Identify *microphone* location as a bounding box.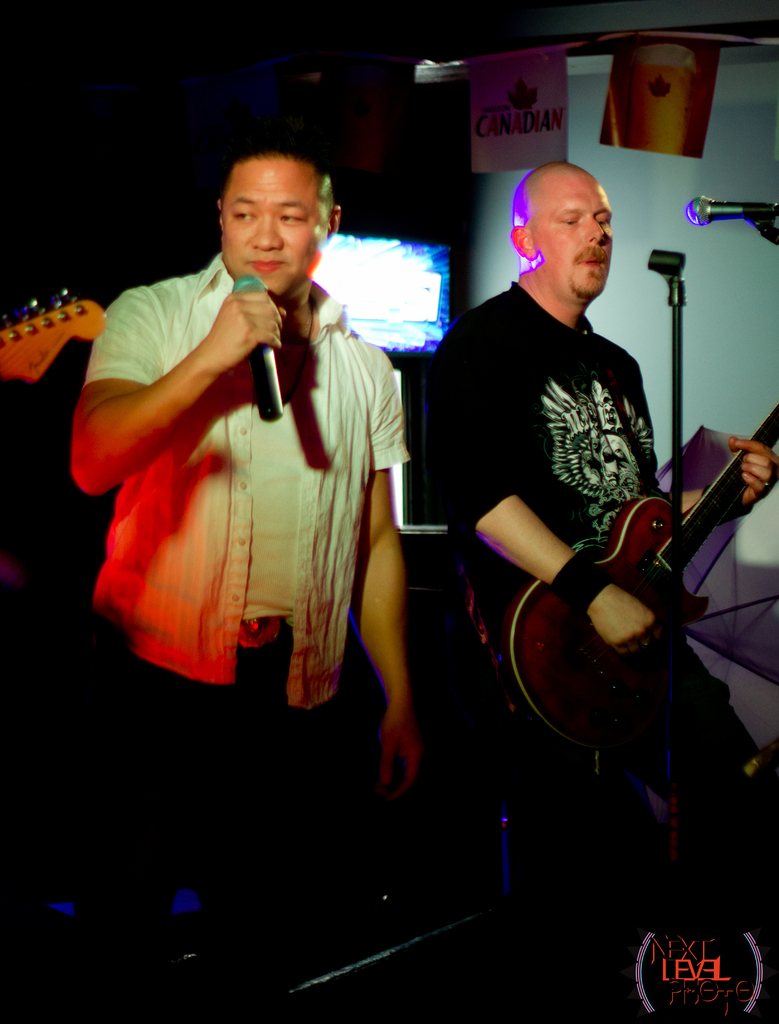
bbox=(229, 271, 298, 440).
